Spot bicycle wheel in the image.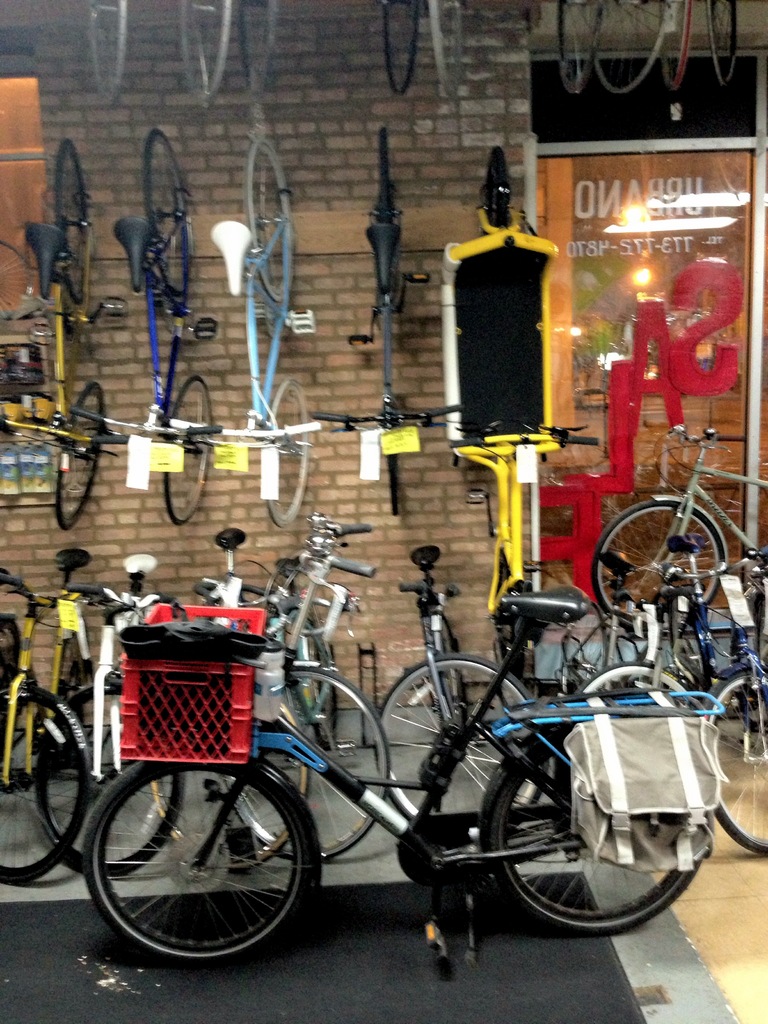
bicycle wheel found at [245,140,305,305].
